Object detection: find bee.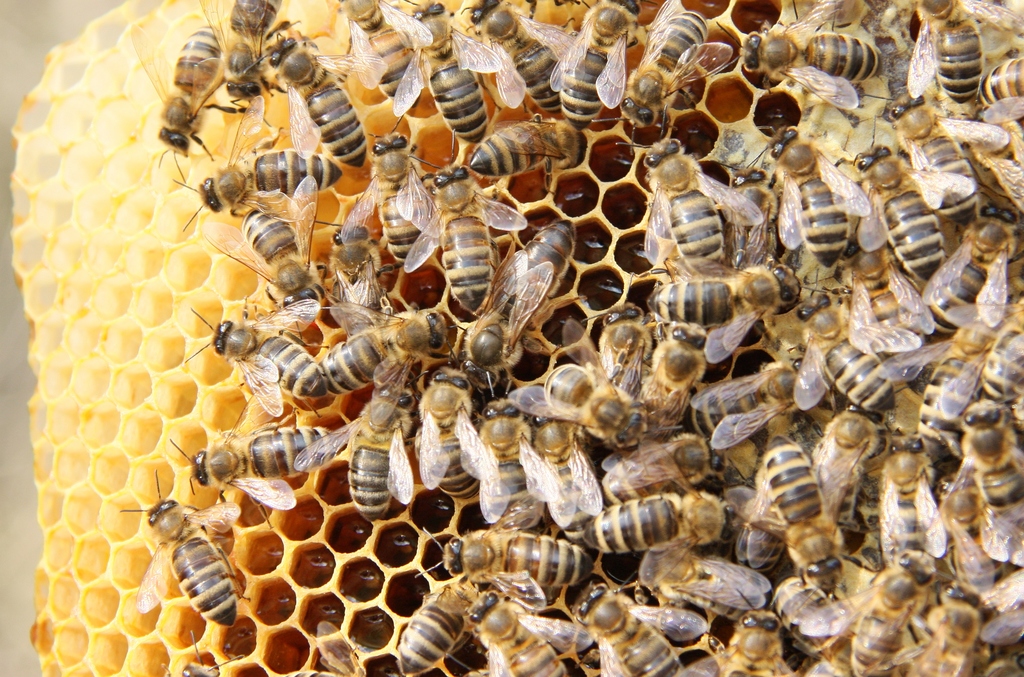
177/138/349/219.
